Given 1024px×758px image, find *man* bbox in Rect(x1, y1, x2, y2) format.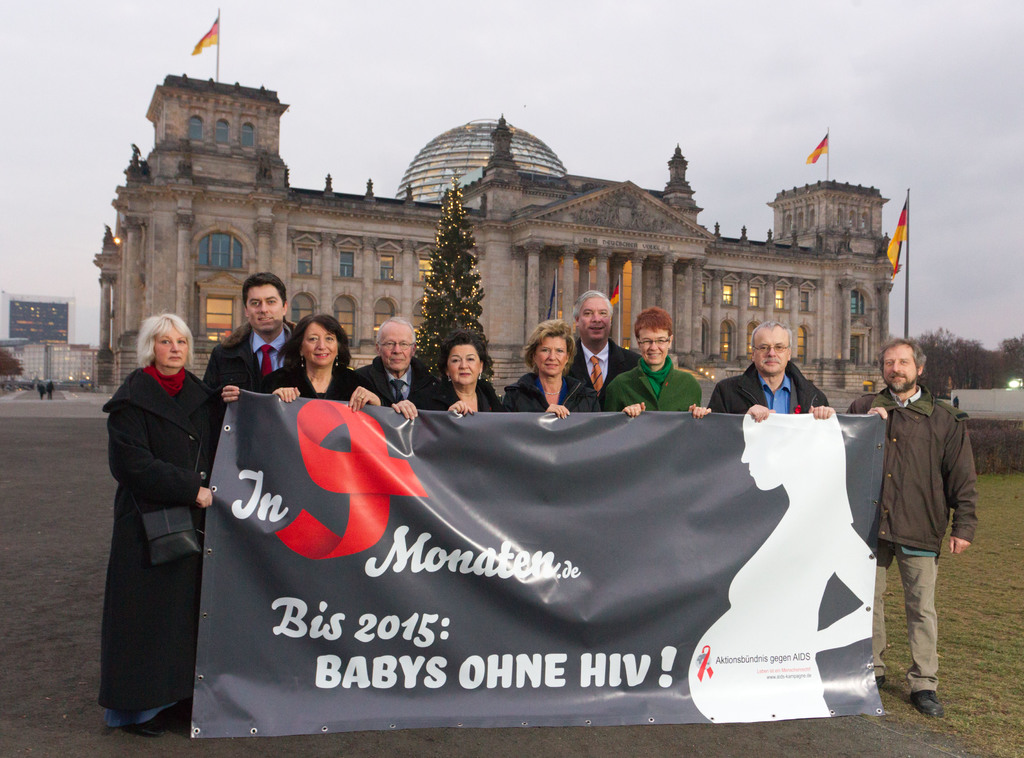
Rect(708, 326, 834, 421).
